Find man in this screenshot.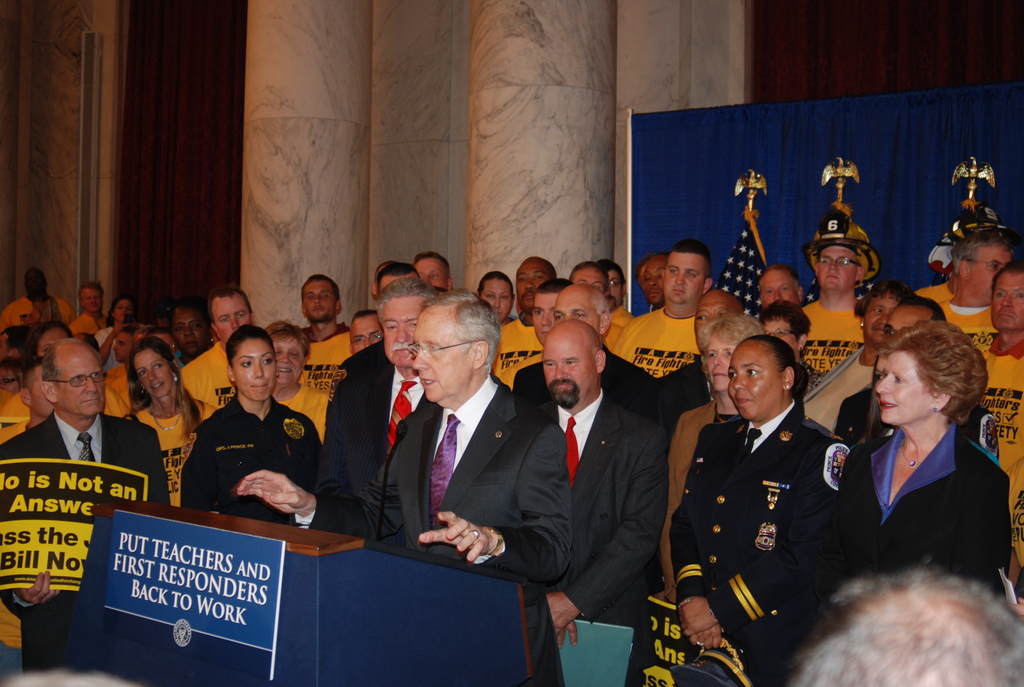
The bounding box for man is select_region(344, 301, 382, 353).
